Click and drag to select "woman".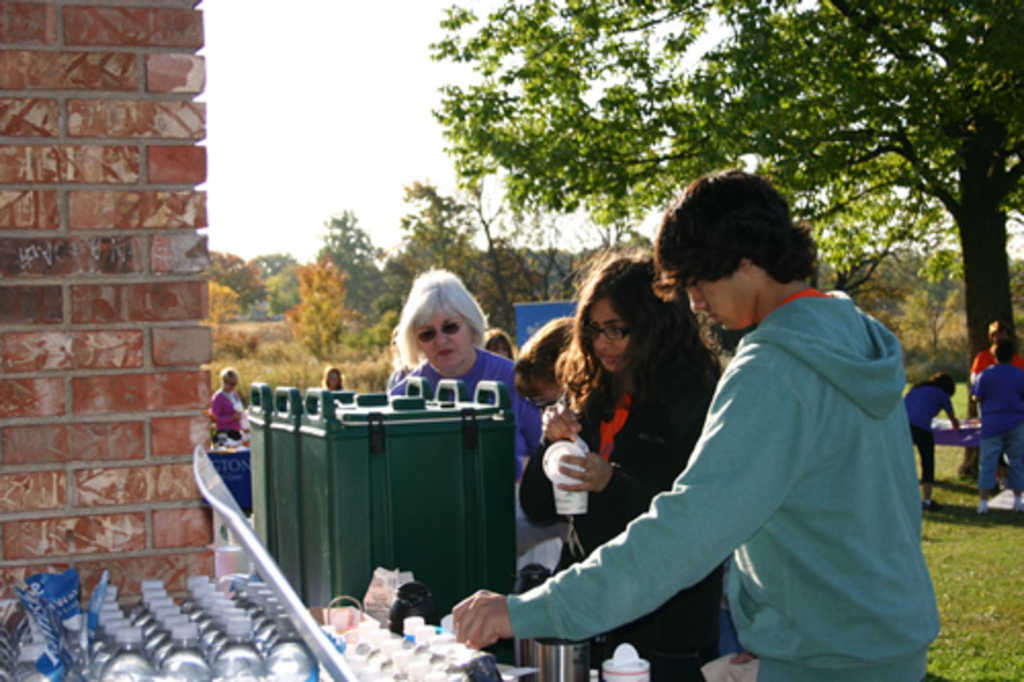
Selection: <region>387, 268, 537, 473</region>.
